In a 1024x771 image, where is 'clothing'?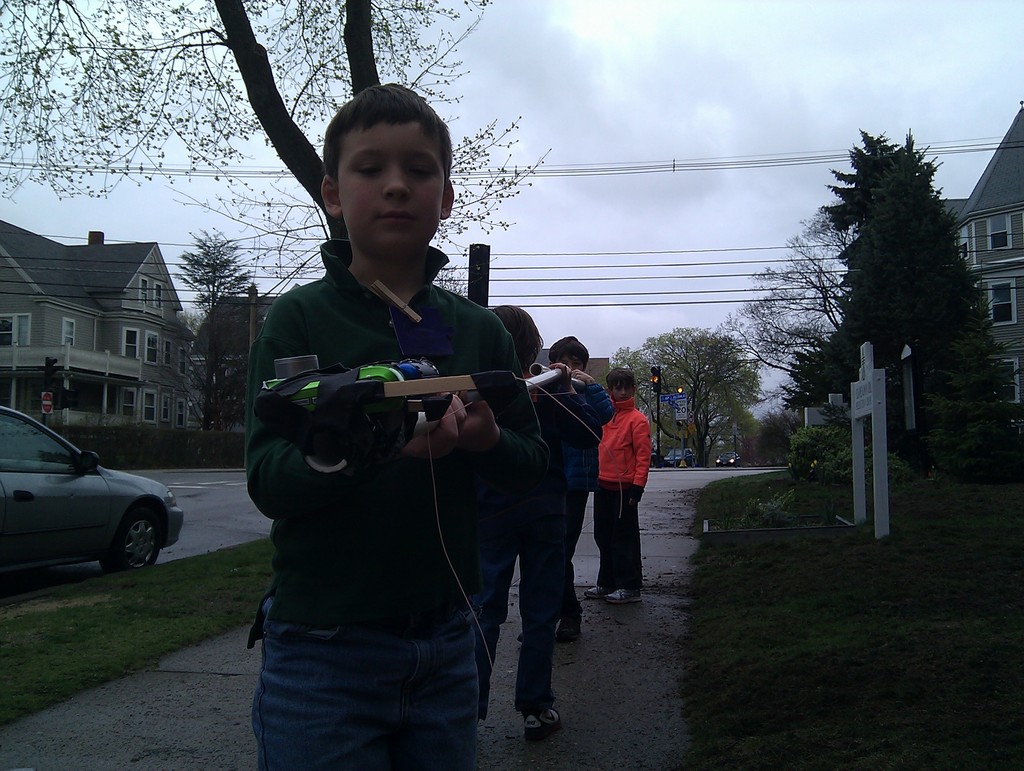
BBox(523, 367, 582, 695).
